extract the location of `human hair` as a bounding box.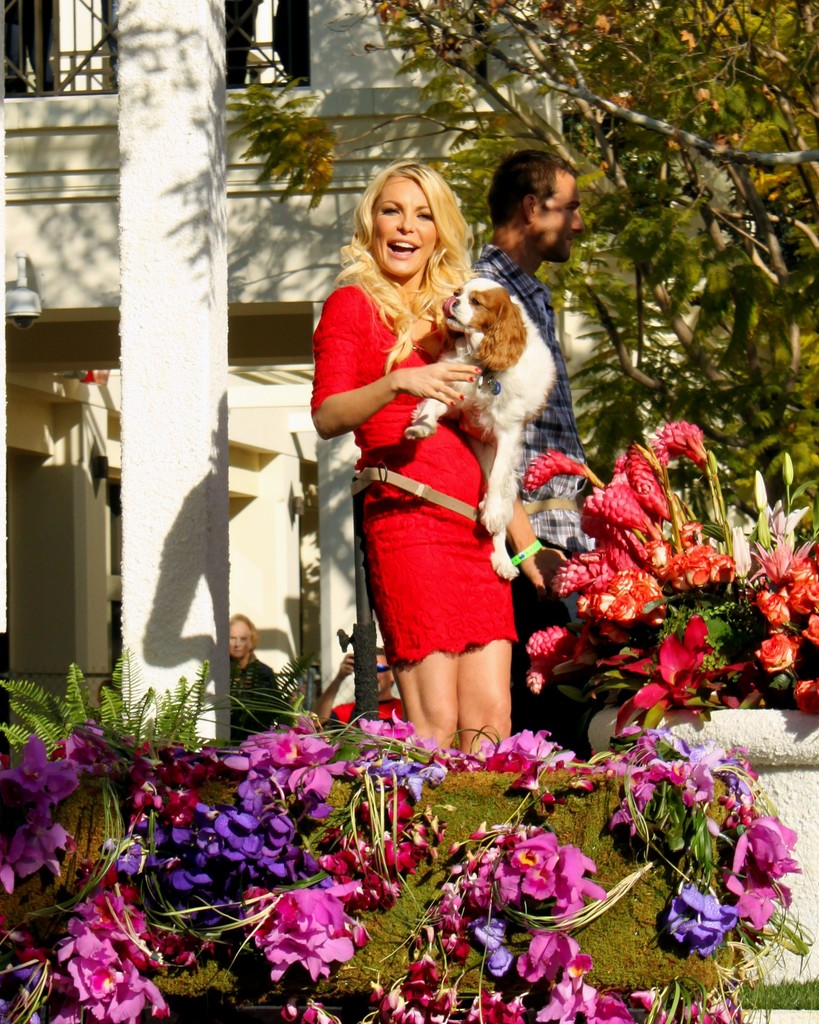
351:151:495:329.
